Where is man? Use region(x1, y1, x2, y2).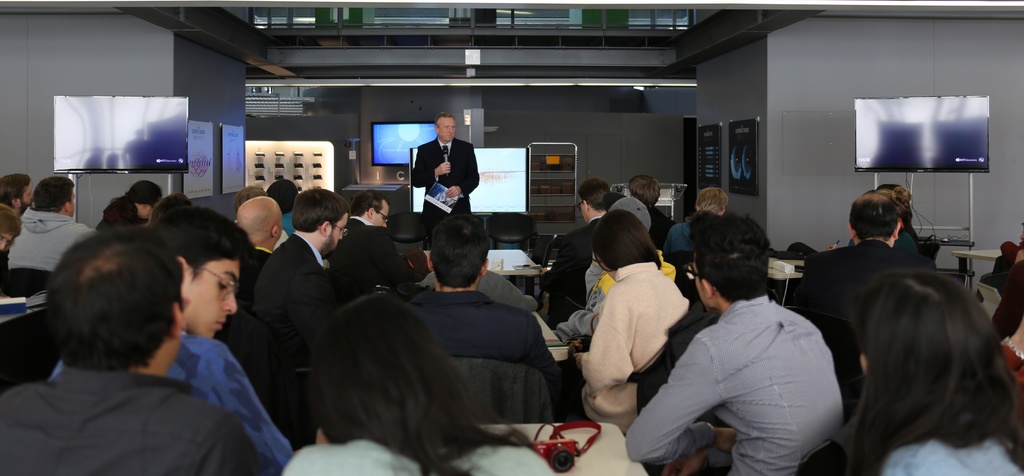
region(556, 179, 616, 291).
